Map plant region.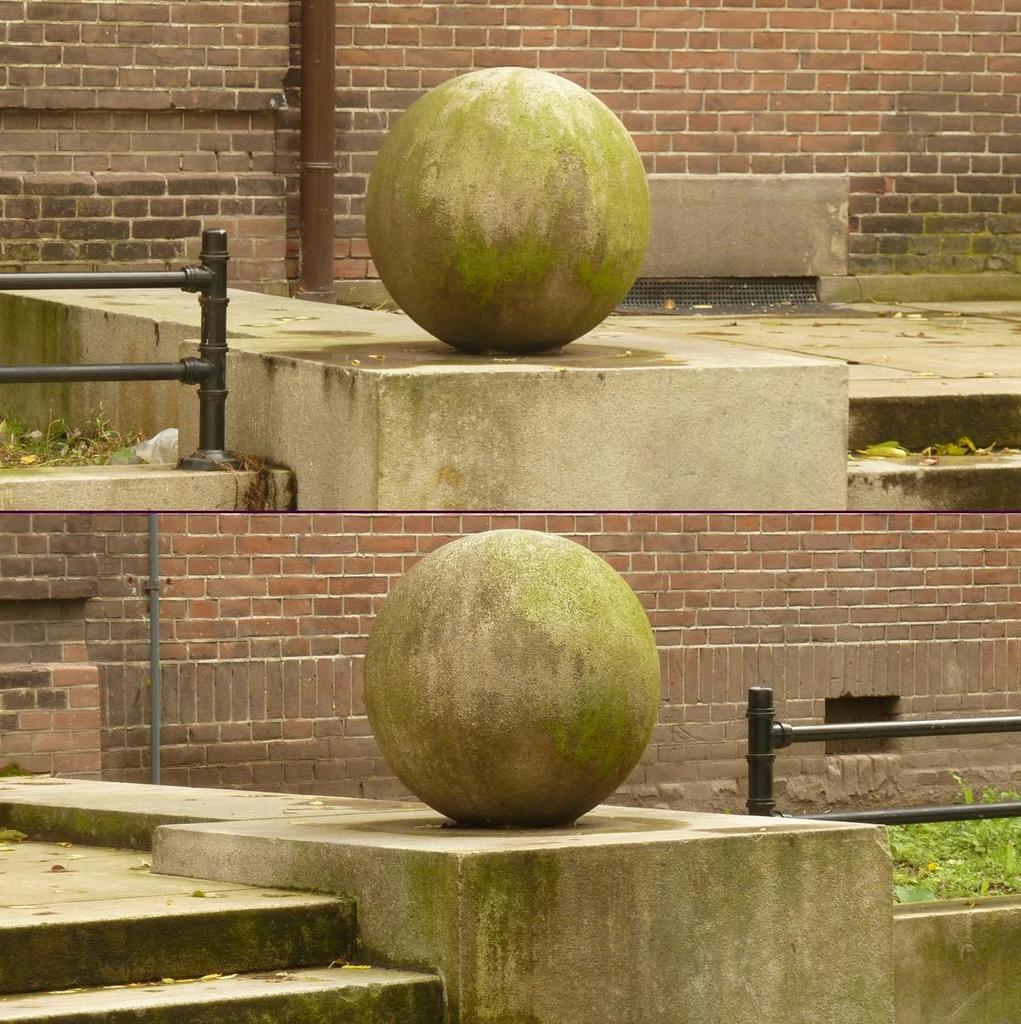
Mapped to select_region(853, 438, 1020, 462).
